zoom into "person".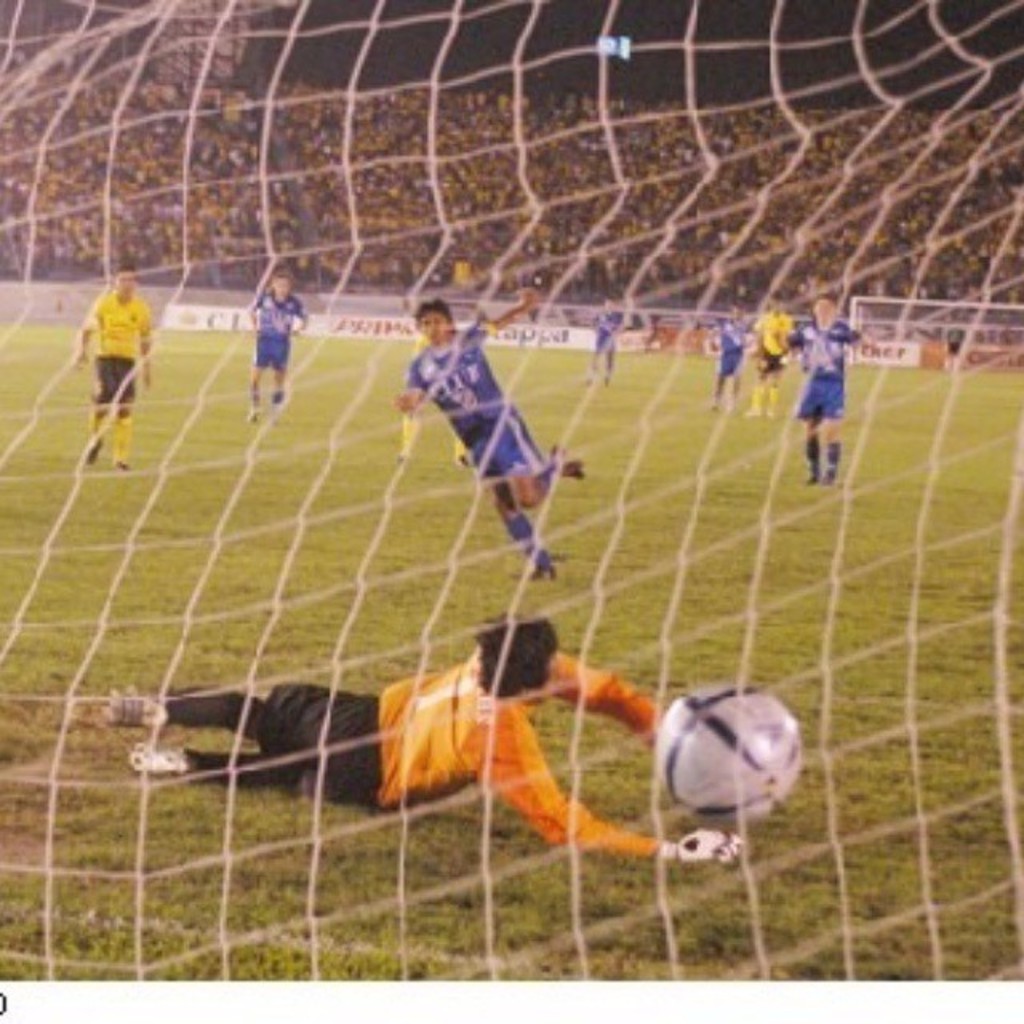
Zoom target: 395:290:568:610.
